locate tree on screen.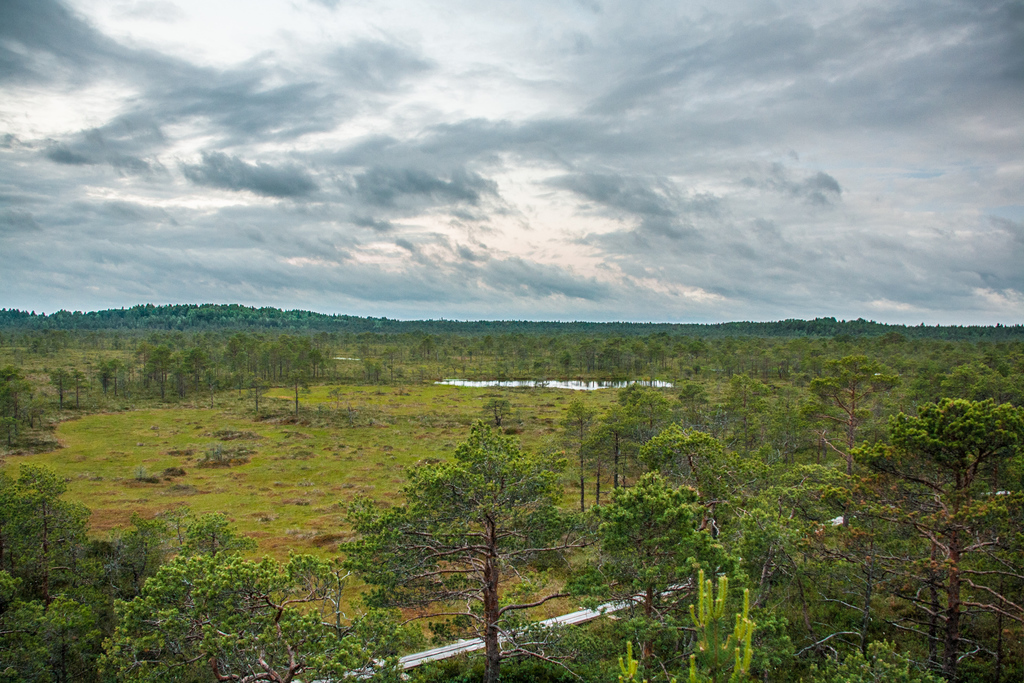
On screen at left=567, top=472, right=714, bottom=675.
